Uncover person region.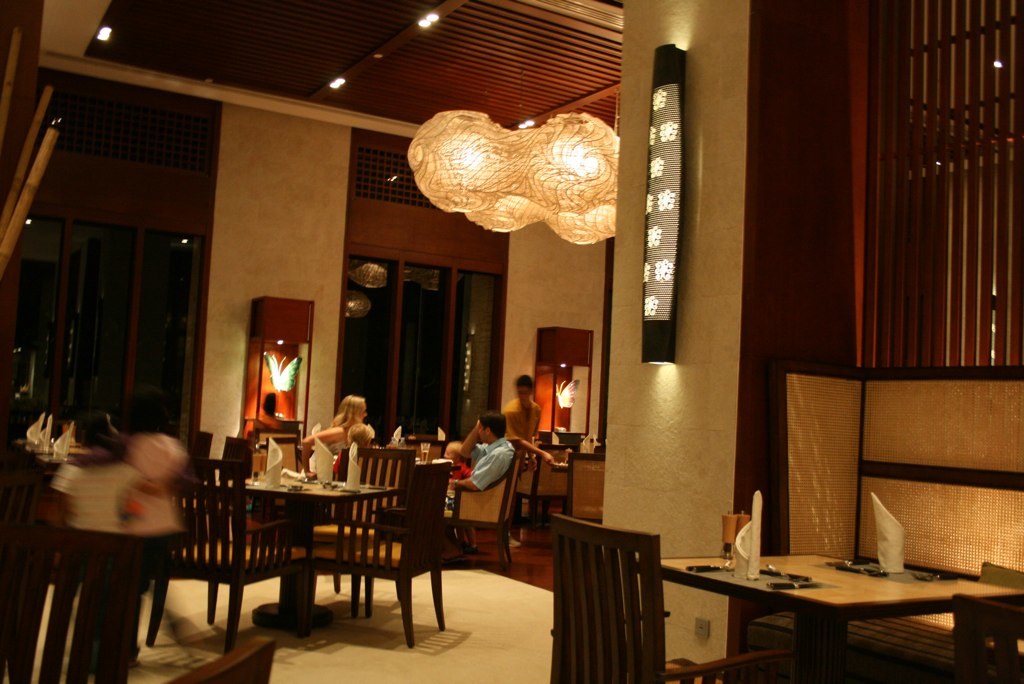
Uncovered: 502,371,553,548.
